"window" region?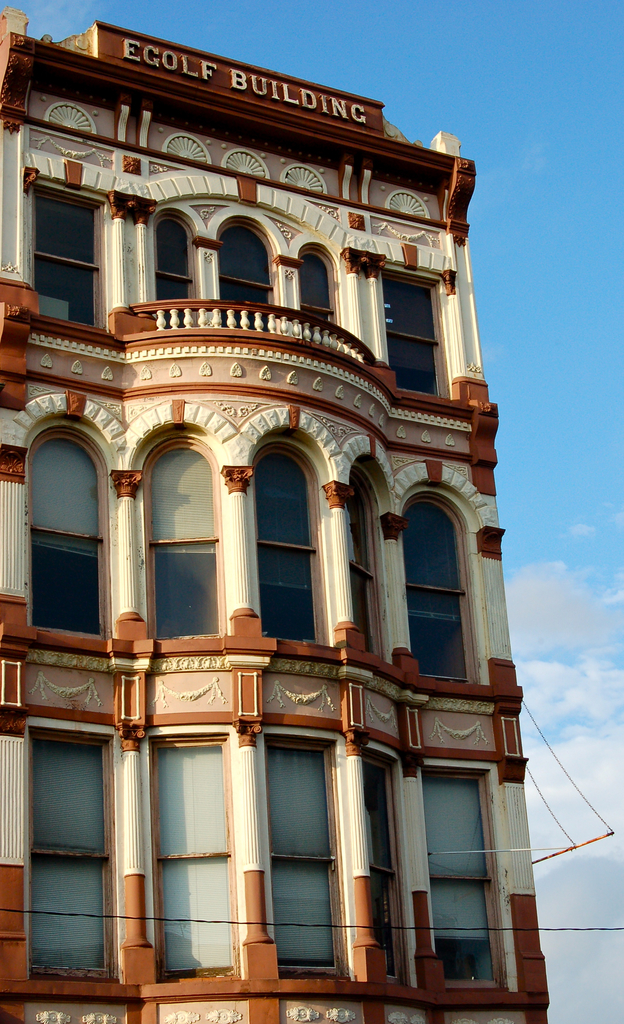
x1=133 y1=409 x2=241 y2=659
